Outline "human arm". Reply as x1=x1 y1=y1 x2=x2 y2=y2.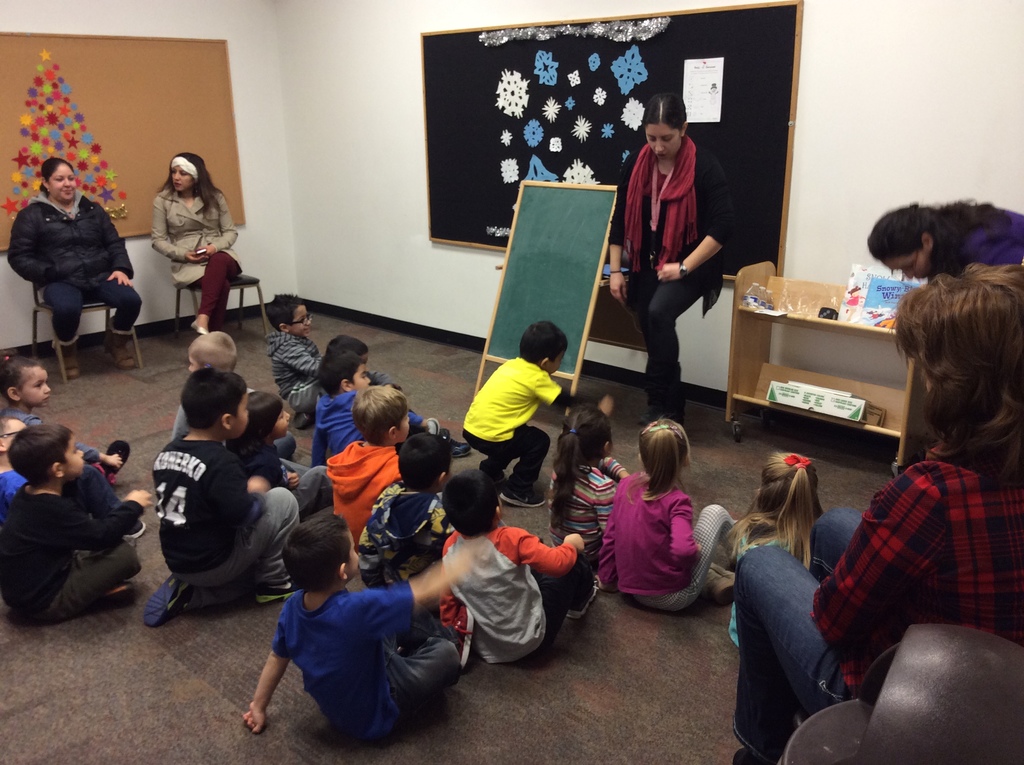
x1=602 y1=145 x2=636 y2=302.
